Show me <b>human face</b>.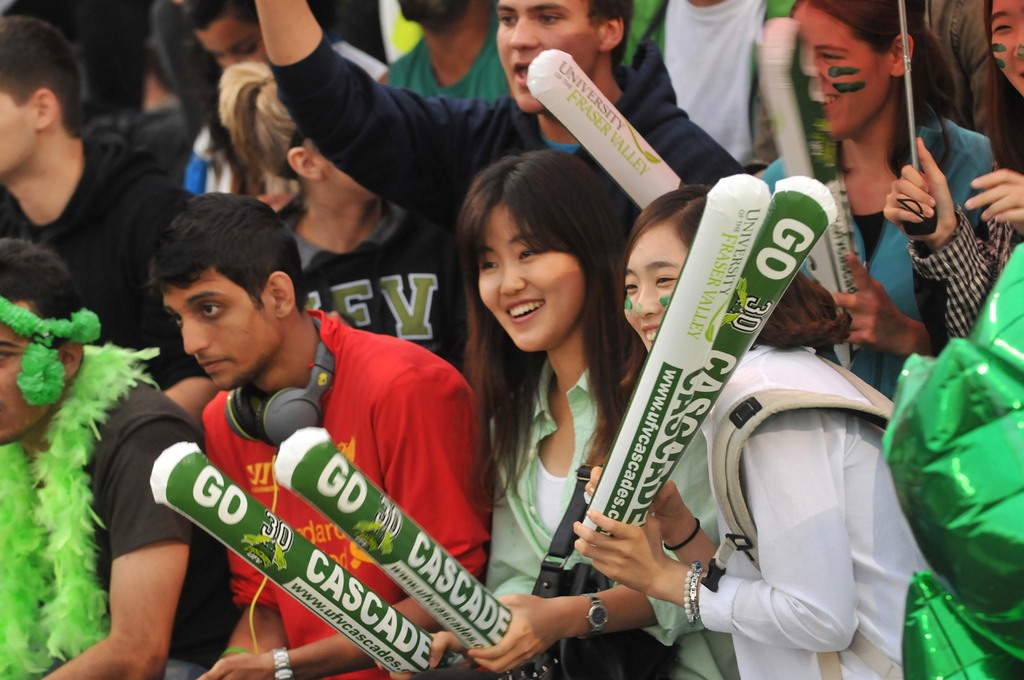
<b>human face</b> is here: (194,17,267,60).
